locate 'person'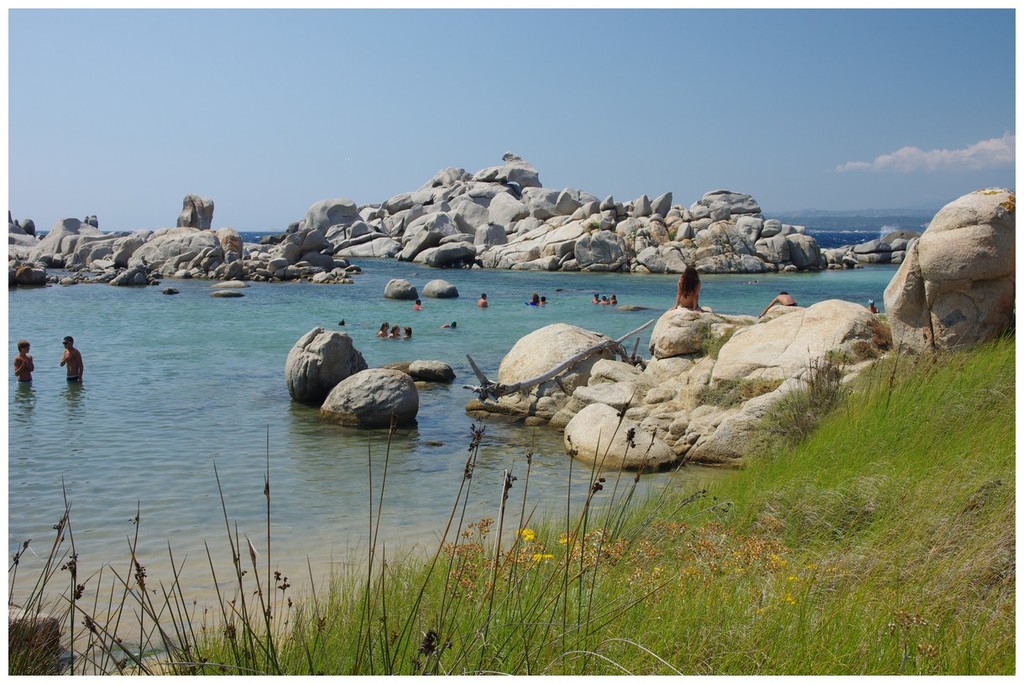
58, 332, 83, 383
